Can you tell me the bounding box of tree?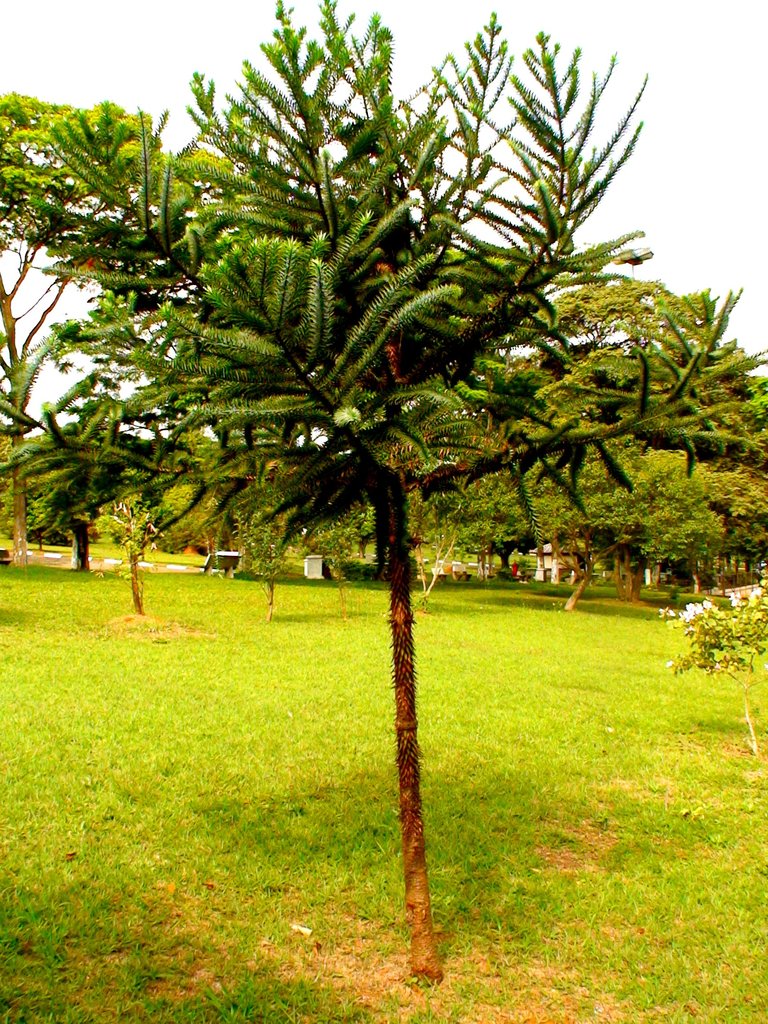
[436, 259, 767, 607].
